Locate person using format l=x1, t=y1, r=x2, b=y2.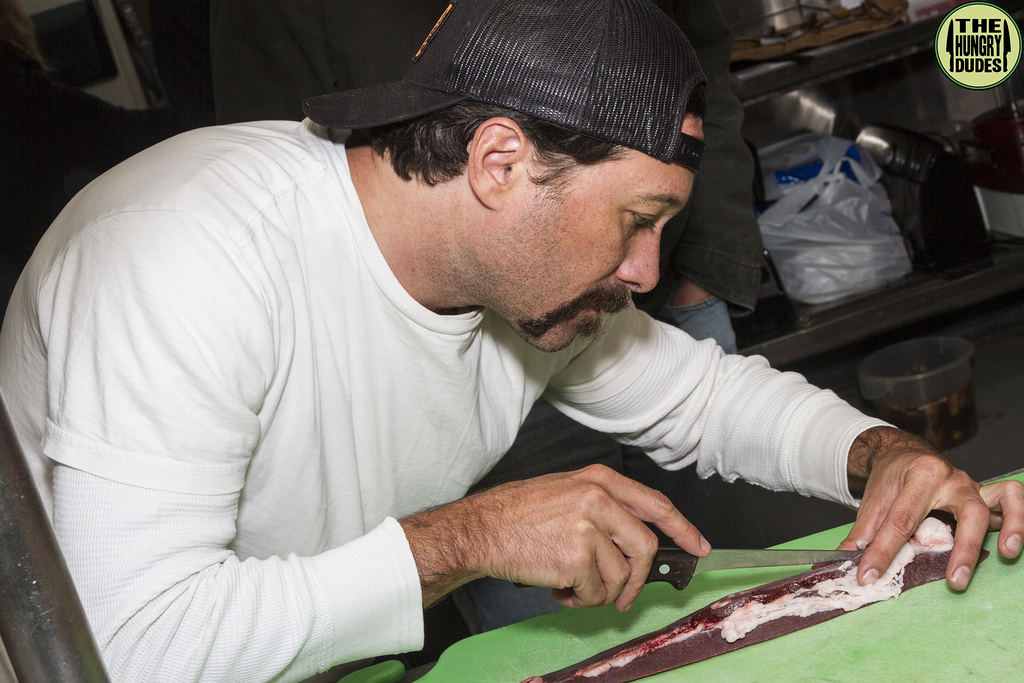
l=199, t=0, r=769, b=631.
